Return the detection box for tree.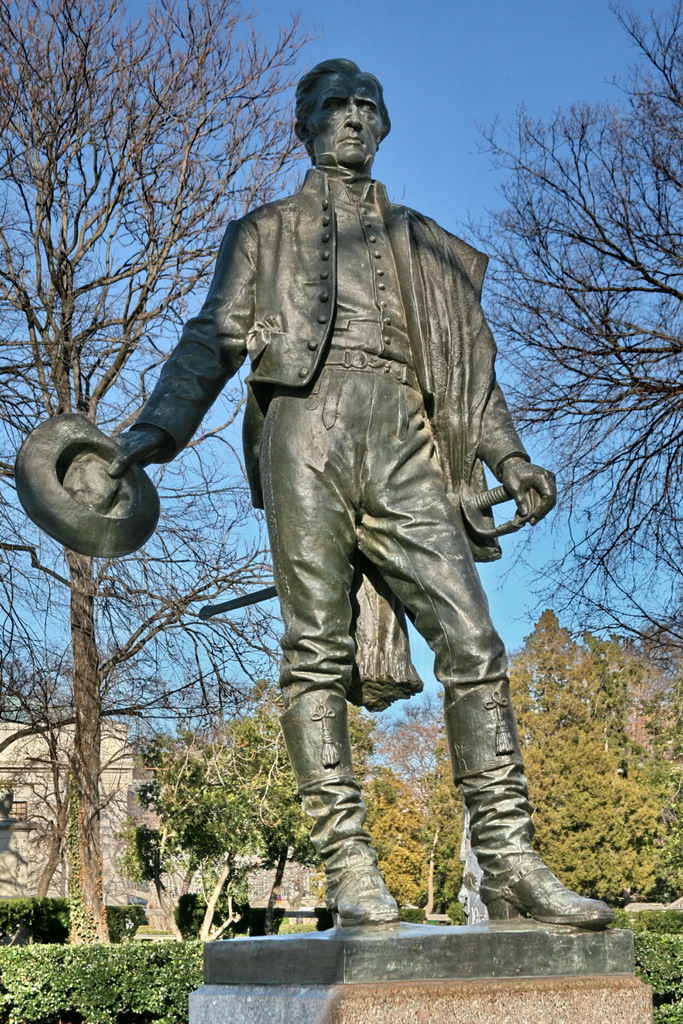
{"x1": 351, "y1": 764, "x2": 426, "y2": 924}.
